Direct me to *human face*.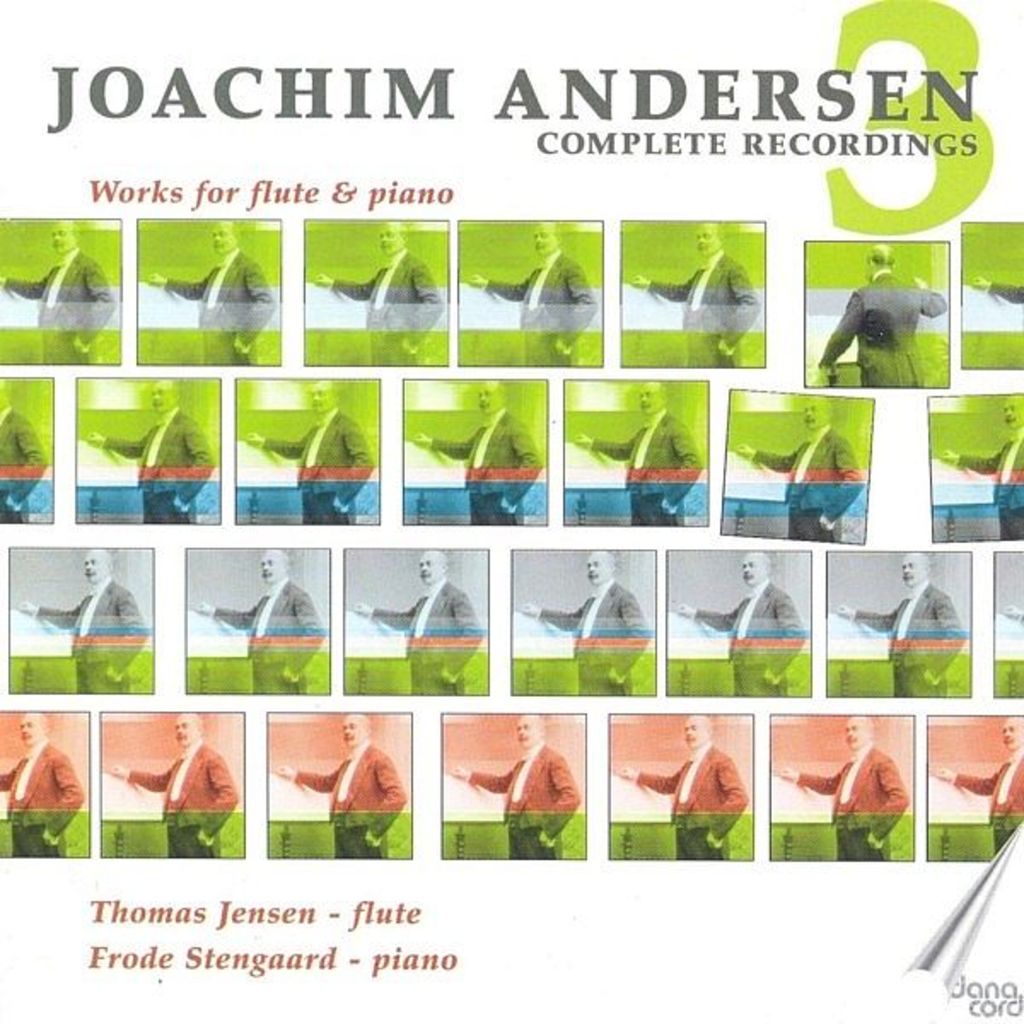
Direction: bbox=[534, 220, 558, 258].
